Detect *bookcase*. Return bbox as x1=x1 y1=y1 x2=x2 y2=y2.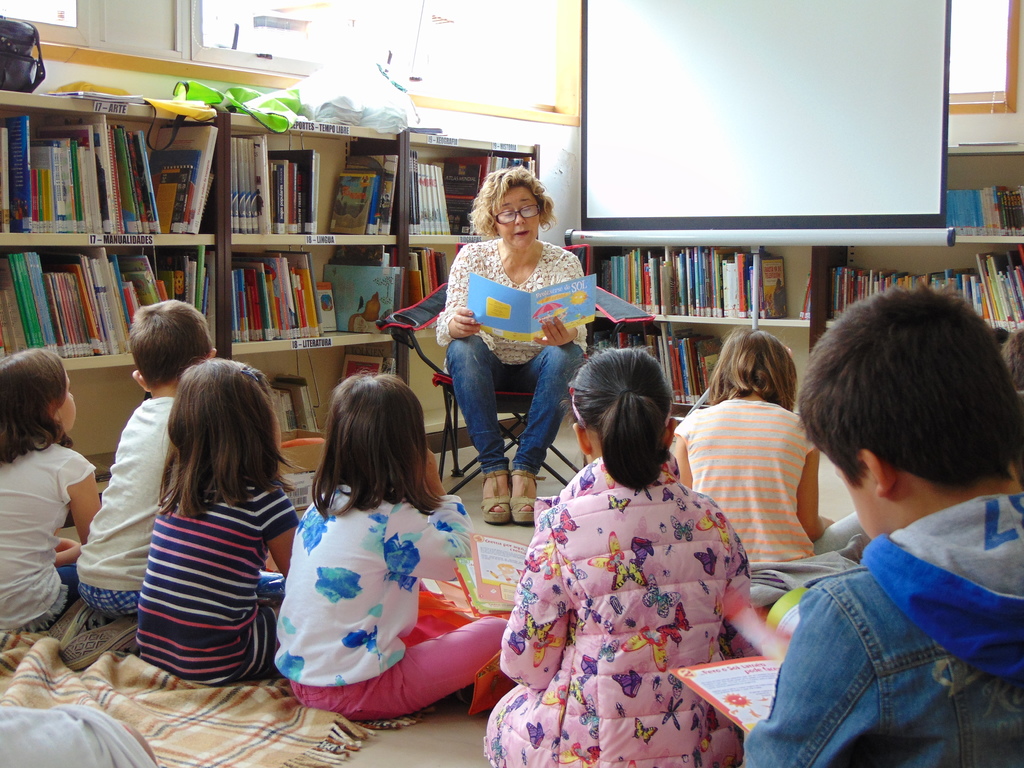
x1=585 y1=230 x2=1023 y2=429.
